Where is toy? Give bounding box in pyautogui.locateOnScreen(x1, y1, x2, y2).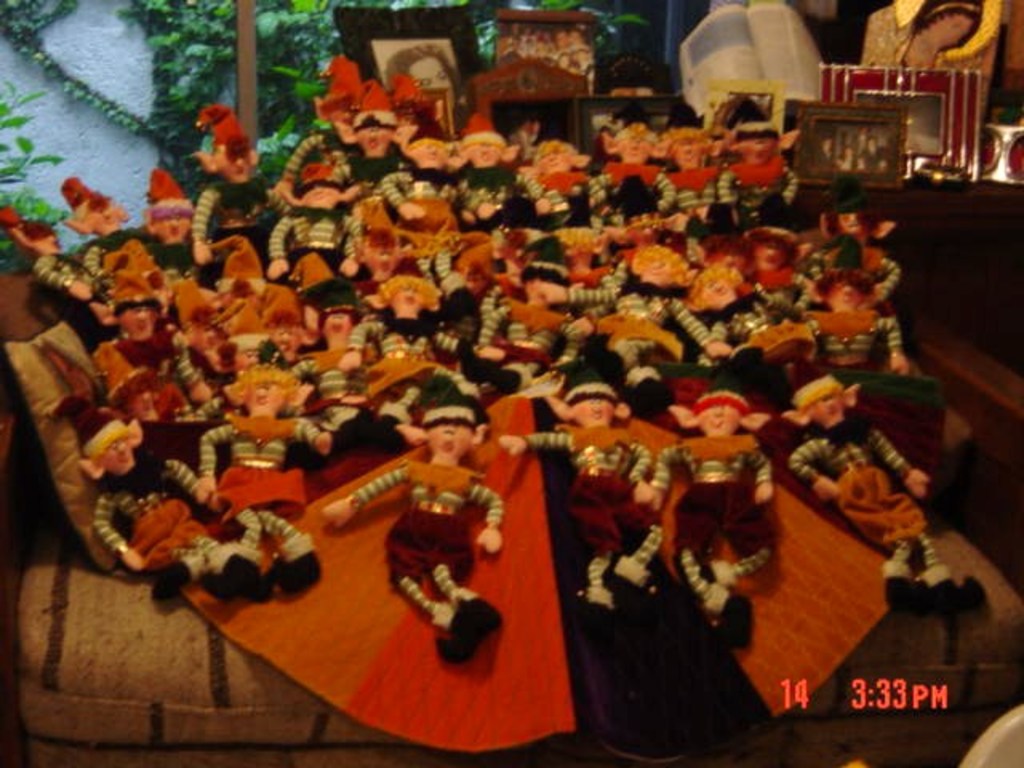
pyautogui.locateOnScreen(218, 494, 323, 587).
